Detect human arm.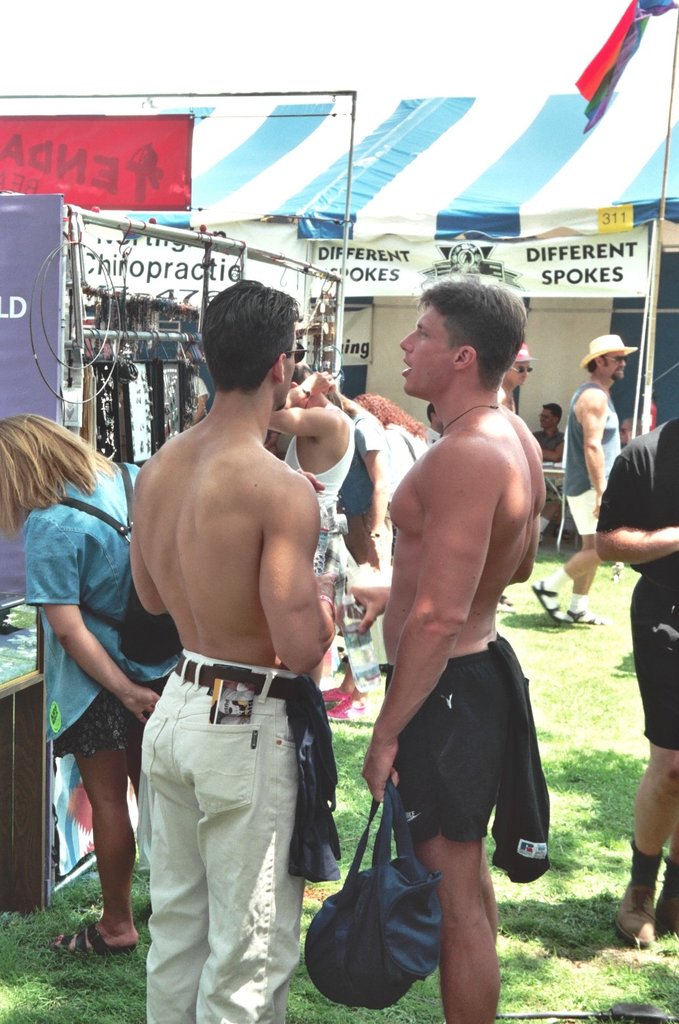
Detected at pyautogui.locateOnScreen(351, 437, 498, 807).
